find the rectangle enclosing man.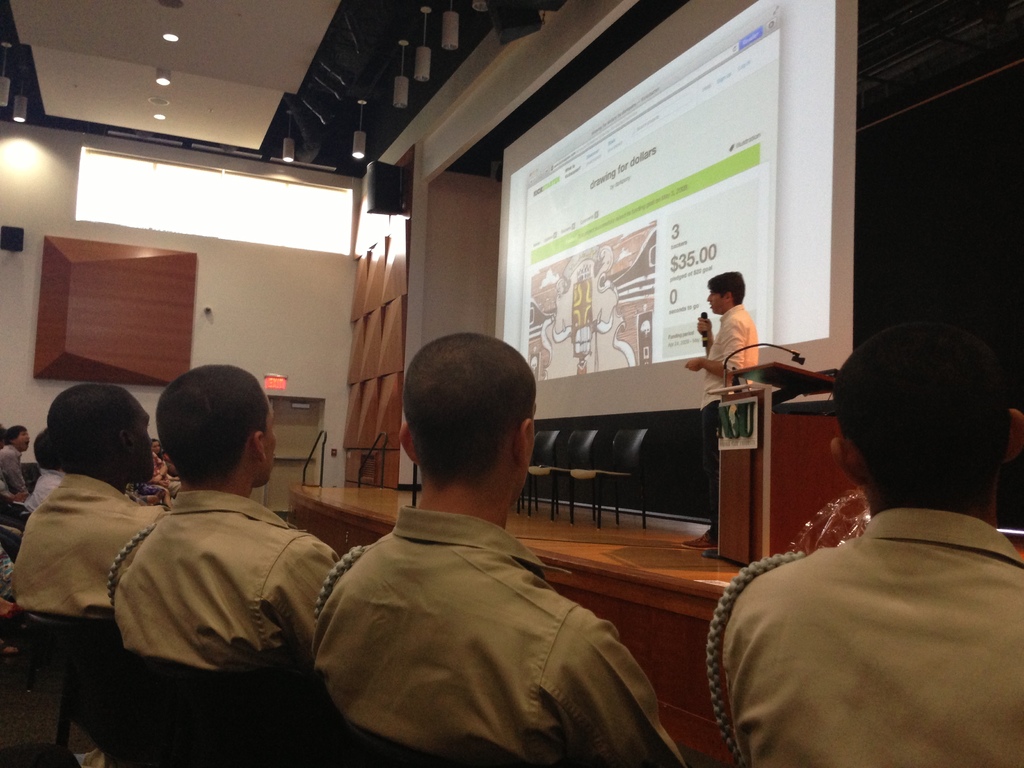
box=[705, 312, 1023, 767].
